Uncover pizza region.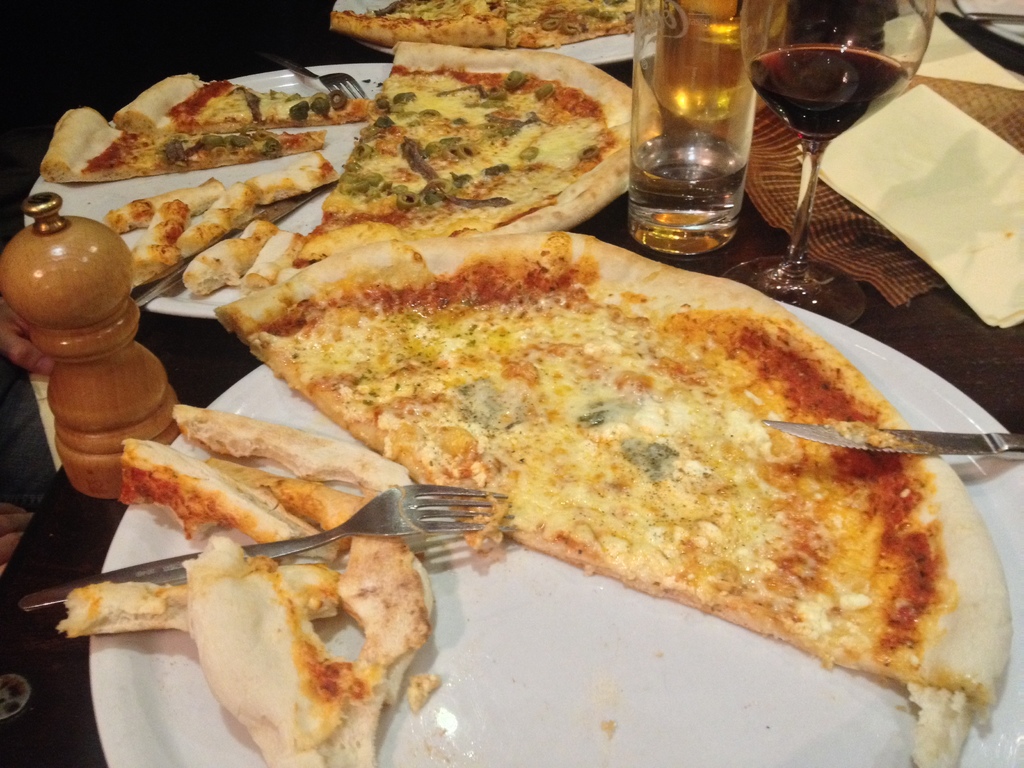
Uncovered: 332/0/630/47.
